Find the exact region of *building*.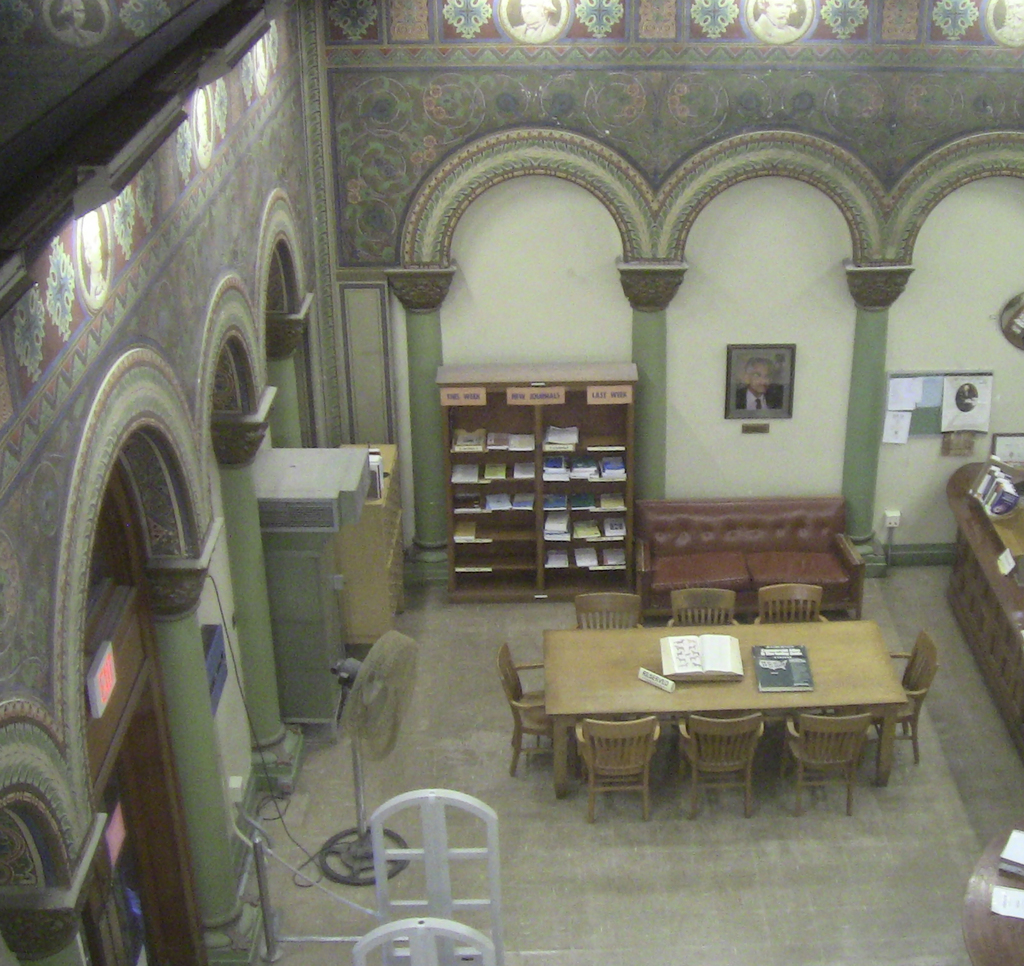
Exact region: bbox(0, 0, 1023, 965).
